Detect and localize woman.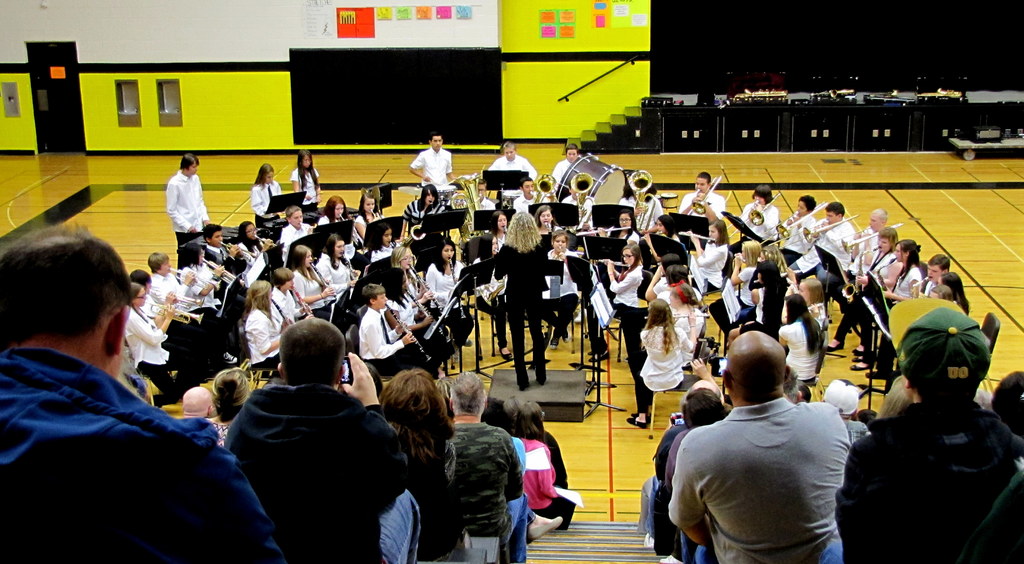
Localized at bbox(543, 229, 579, 354).
